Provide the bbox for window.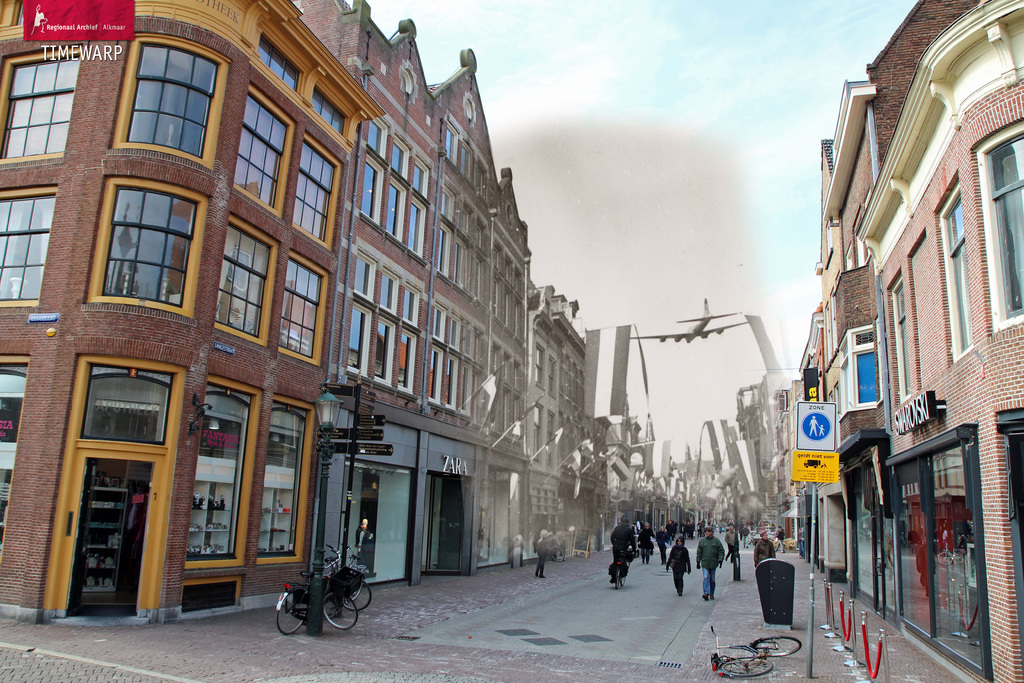
{"left": 374, "top": 322, "right": 390, "bottom": 370}.
